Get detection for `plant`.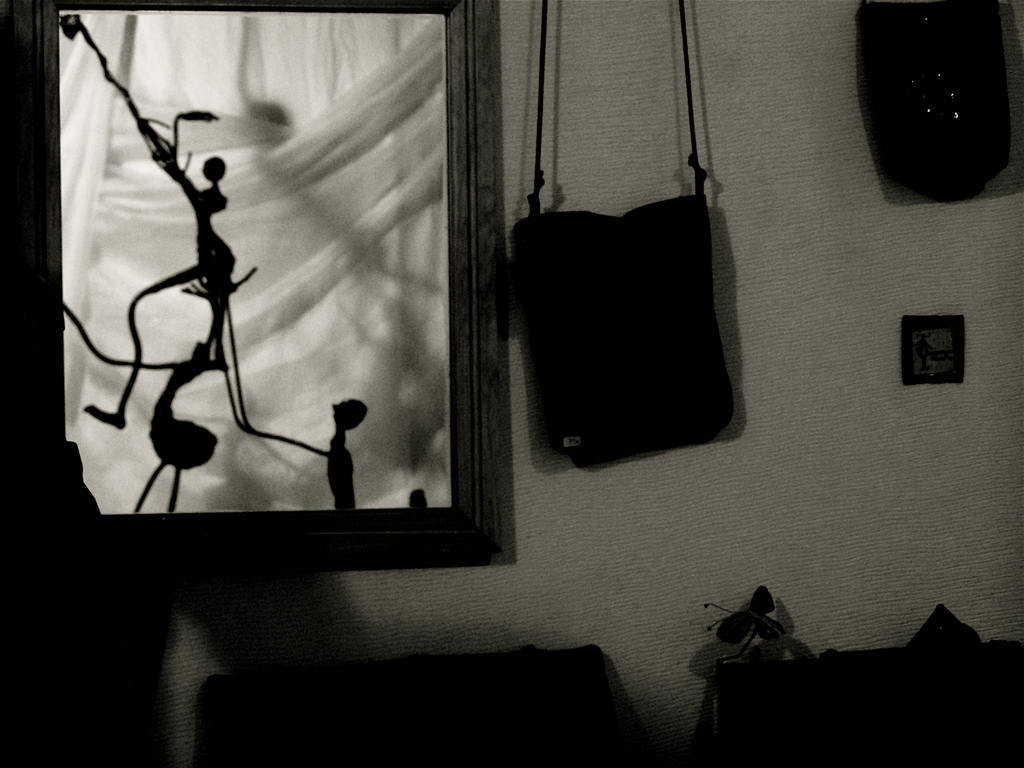
Detection: left=52, top=3, right=387, bottom=516.
